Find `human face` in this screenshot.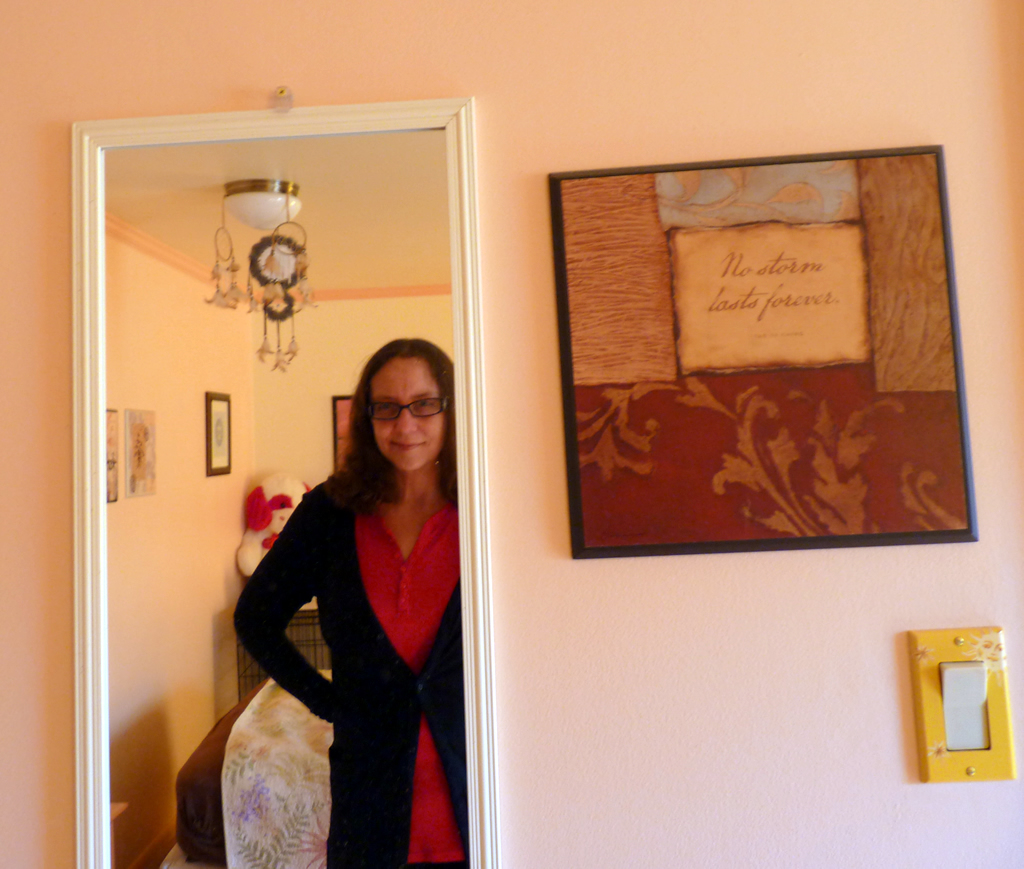
The bounding box for `human face` is bbox=(370, 354, 445, 474).
